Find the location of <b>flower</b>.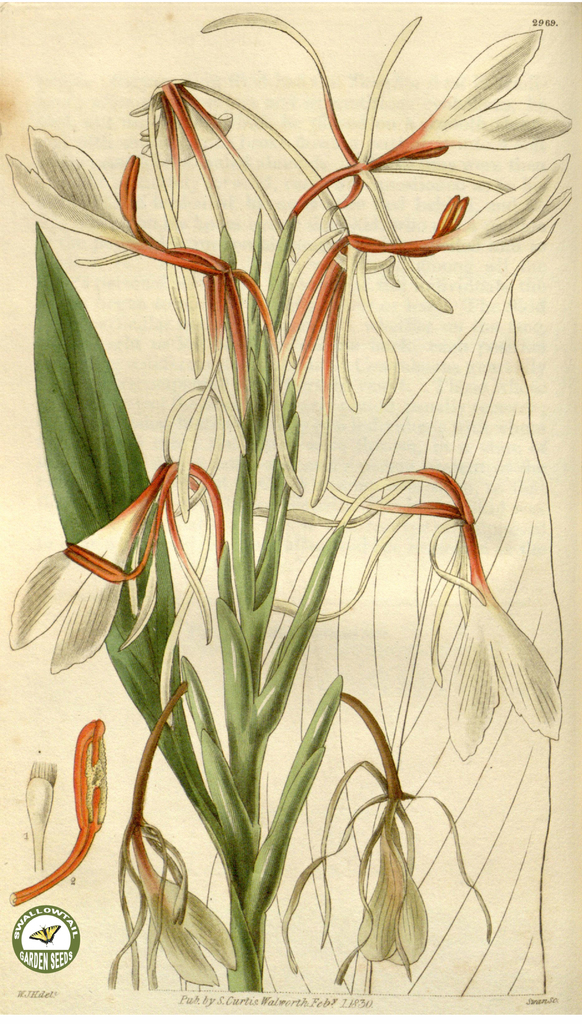
Location: [left=372, top=29, right=567, bottom=160].
